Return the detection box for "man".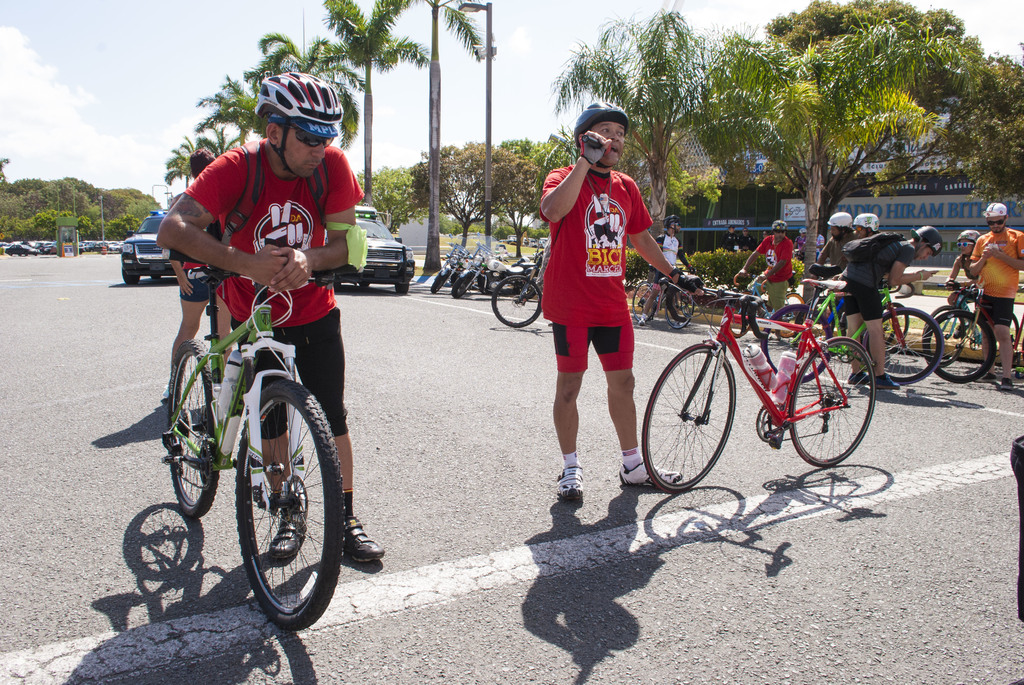
box=[724, 216, 793, 327].
